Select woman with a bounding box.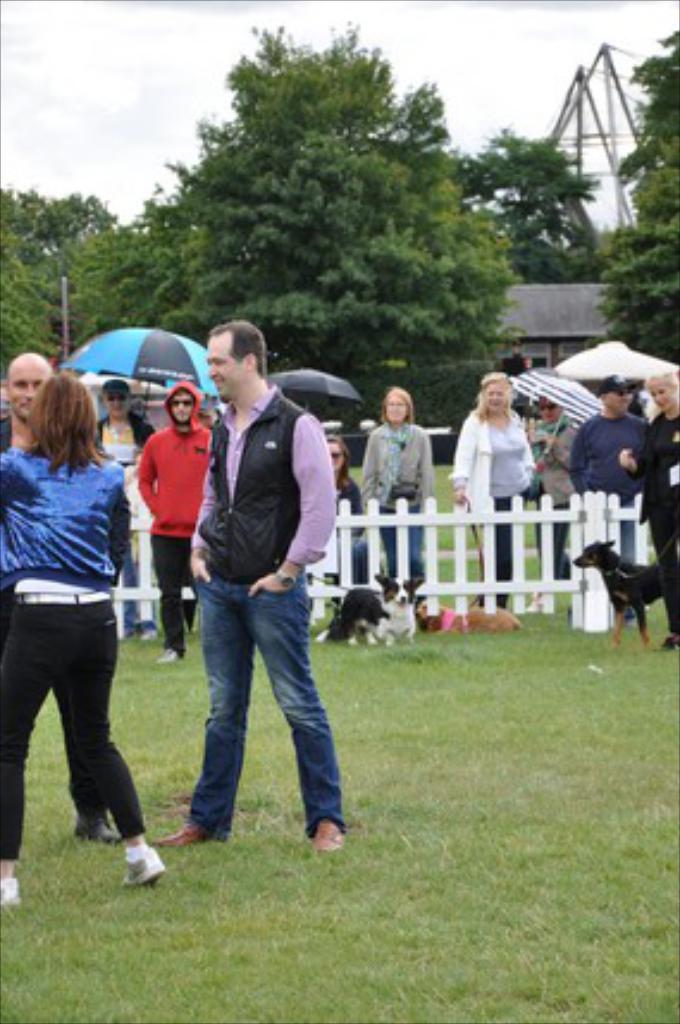
BBox(449, 372, 534, 611).
